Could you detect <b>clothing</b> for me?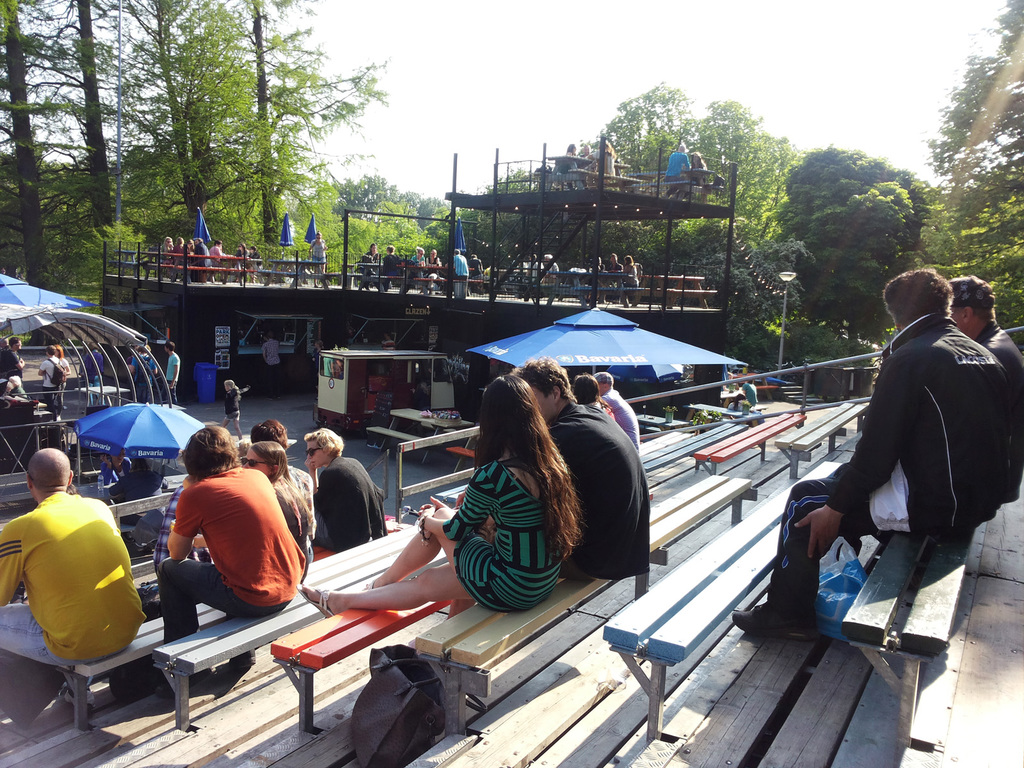
Detection result: <box>15,385,24,399</box>.
